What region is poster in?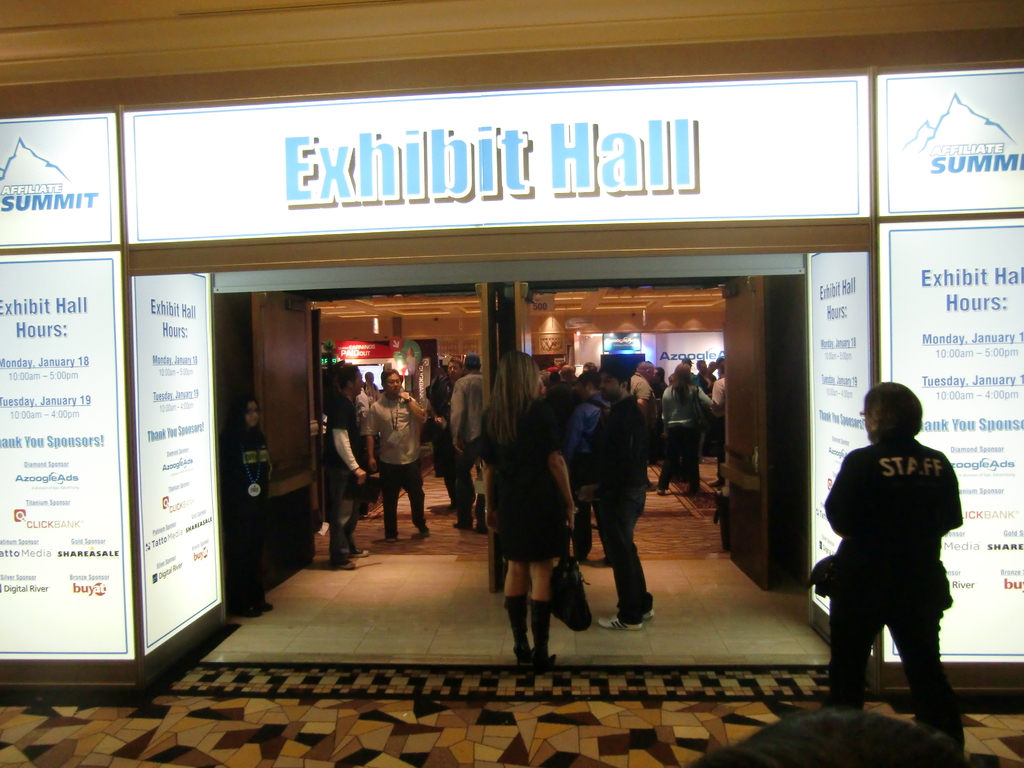
left=125, top=73, right=872, bottom=244.
